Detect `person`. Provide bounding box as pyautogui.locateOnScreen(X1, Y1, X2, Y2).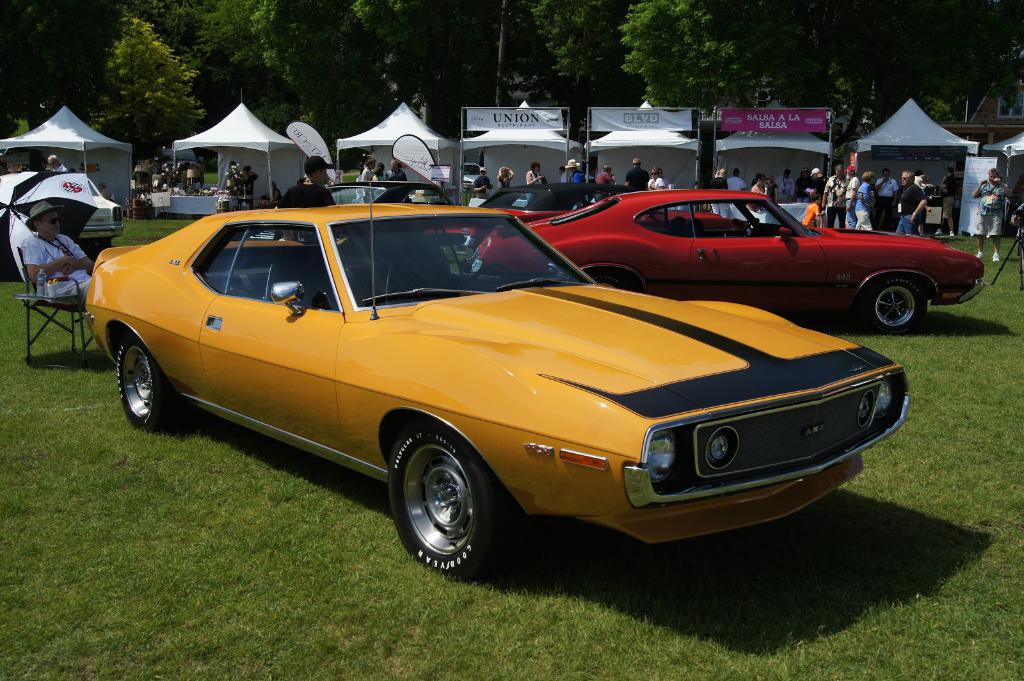
pyautogui.locateOnScreen(566, 157, 586, 184).
